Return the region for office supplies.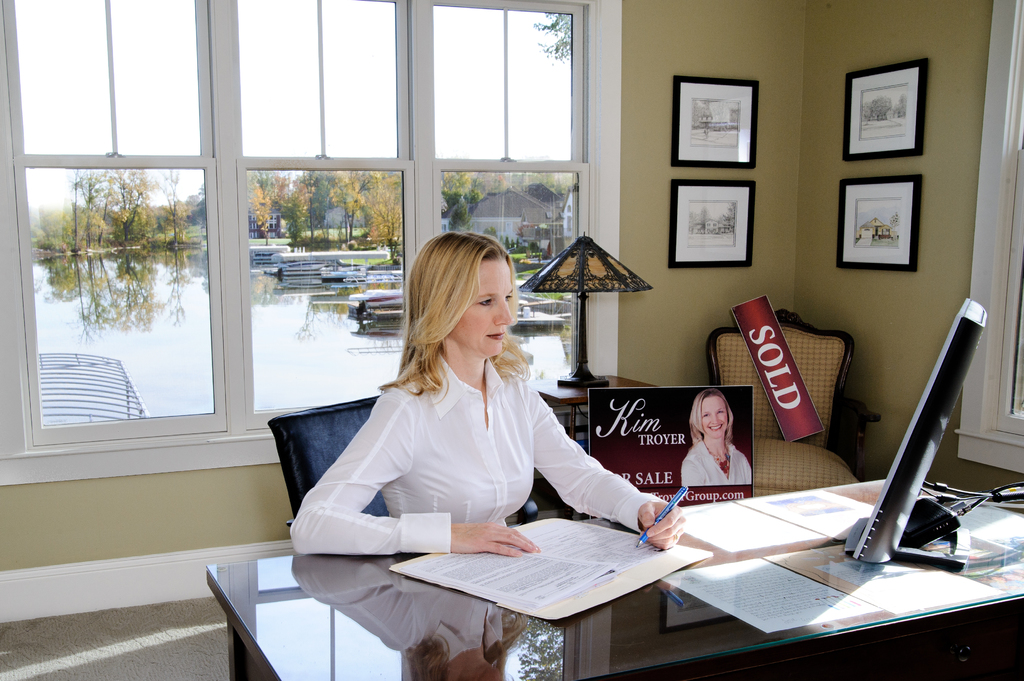
BBox(639, 484, 682, 548).
